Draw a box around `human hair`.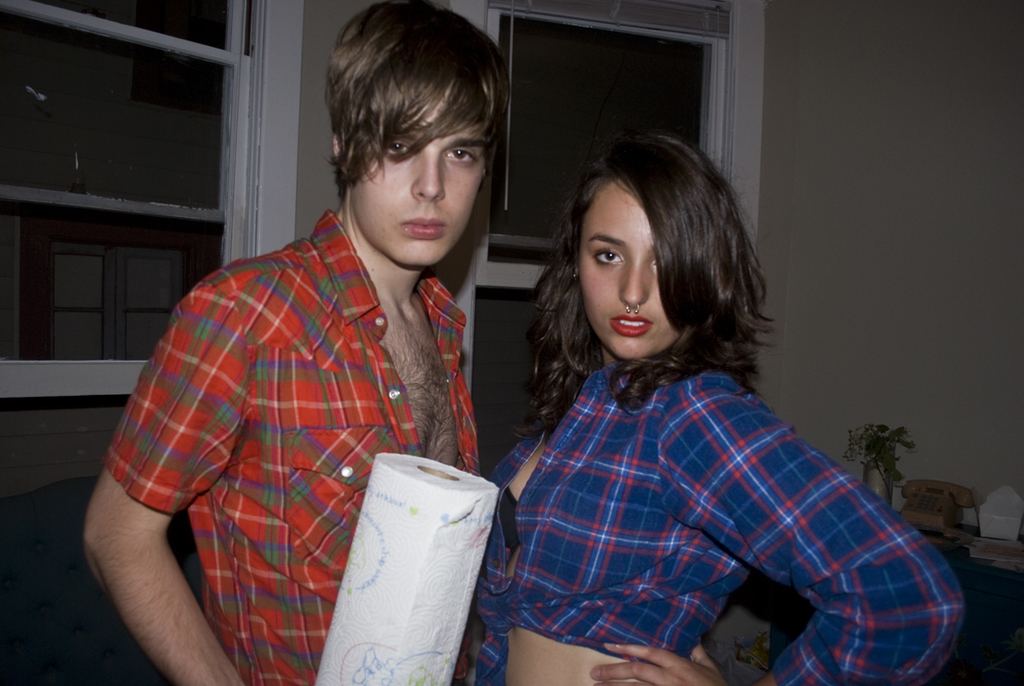
detection(324, 0, 514, 212).
